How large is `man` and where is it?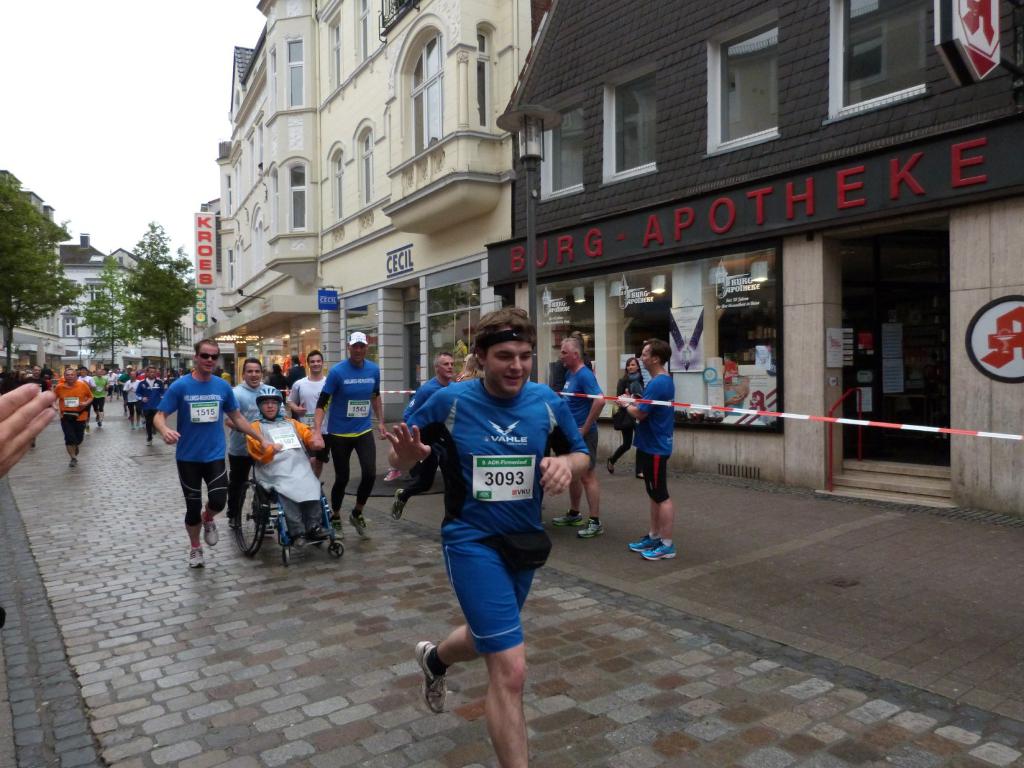
Bounding box: Rect(279, 346, 338, 479).
